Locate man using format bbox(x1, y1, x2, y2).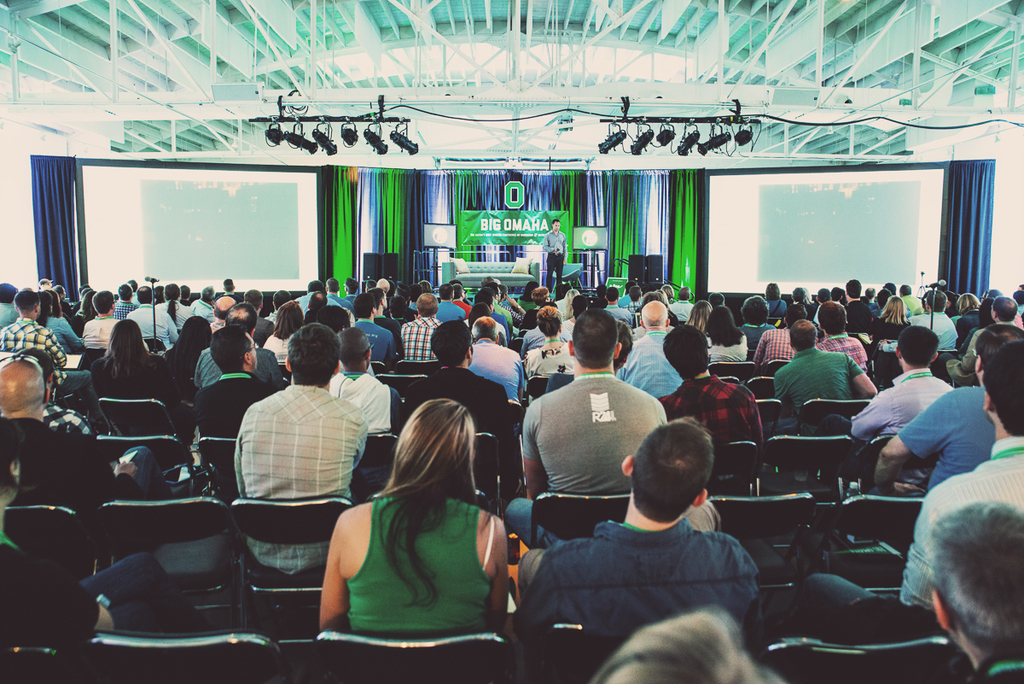
bbox(324, 277, 353, 313).
